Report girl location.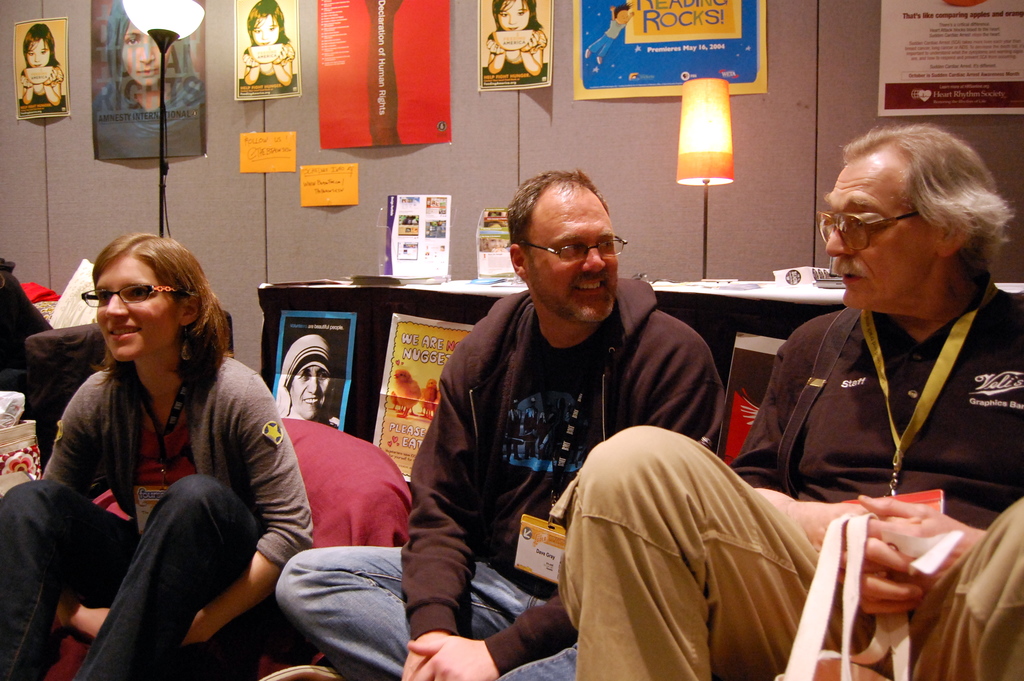
Report: (486, 0, 550, 78).
